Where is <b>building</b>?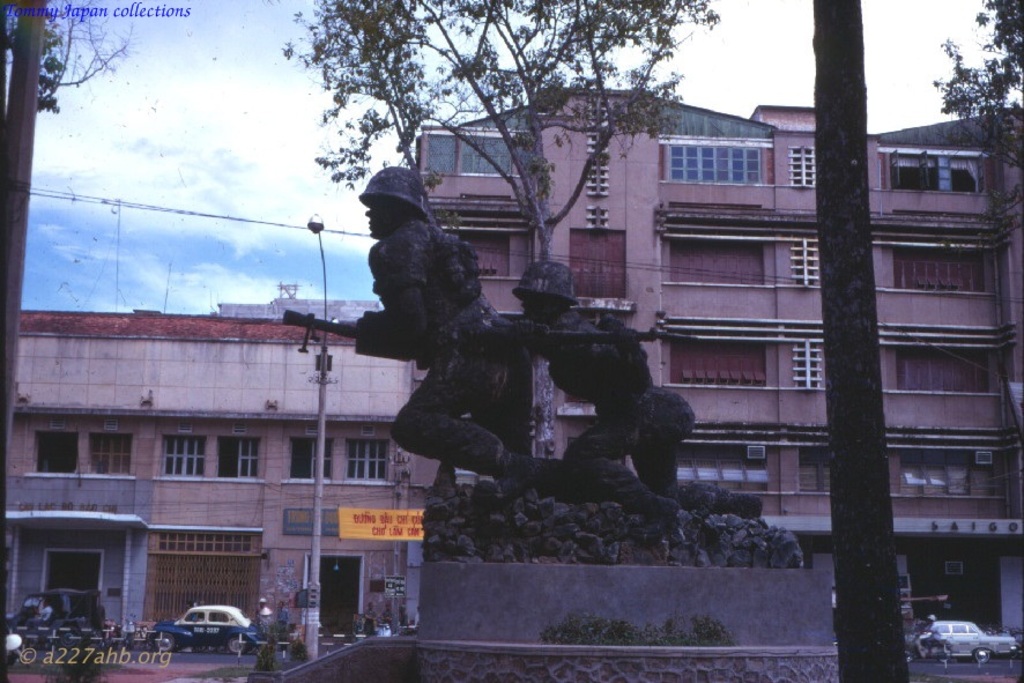
(0, 298, 467, 682).
